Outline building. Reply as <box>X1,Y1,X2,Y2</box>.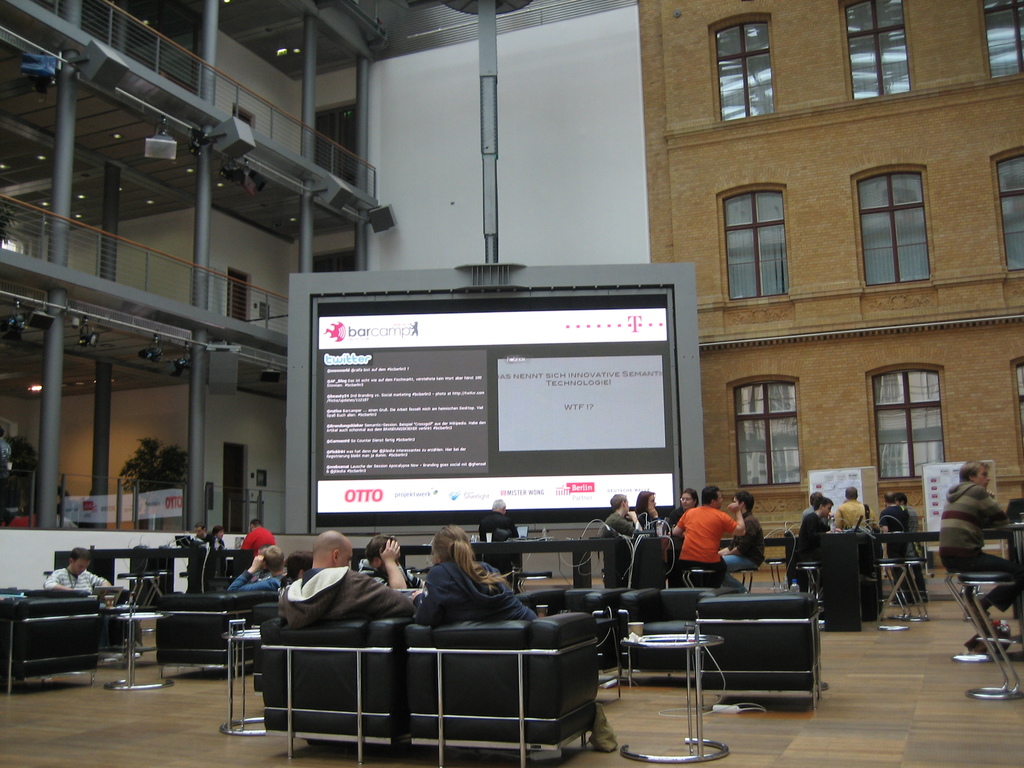
<box>637,0,1023,572</box>.
